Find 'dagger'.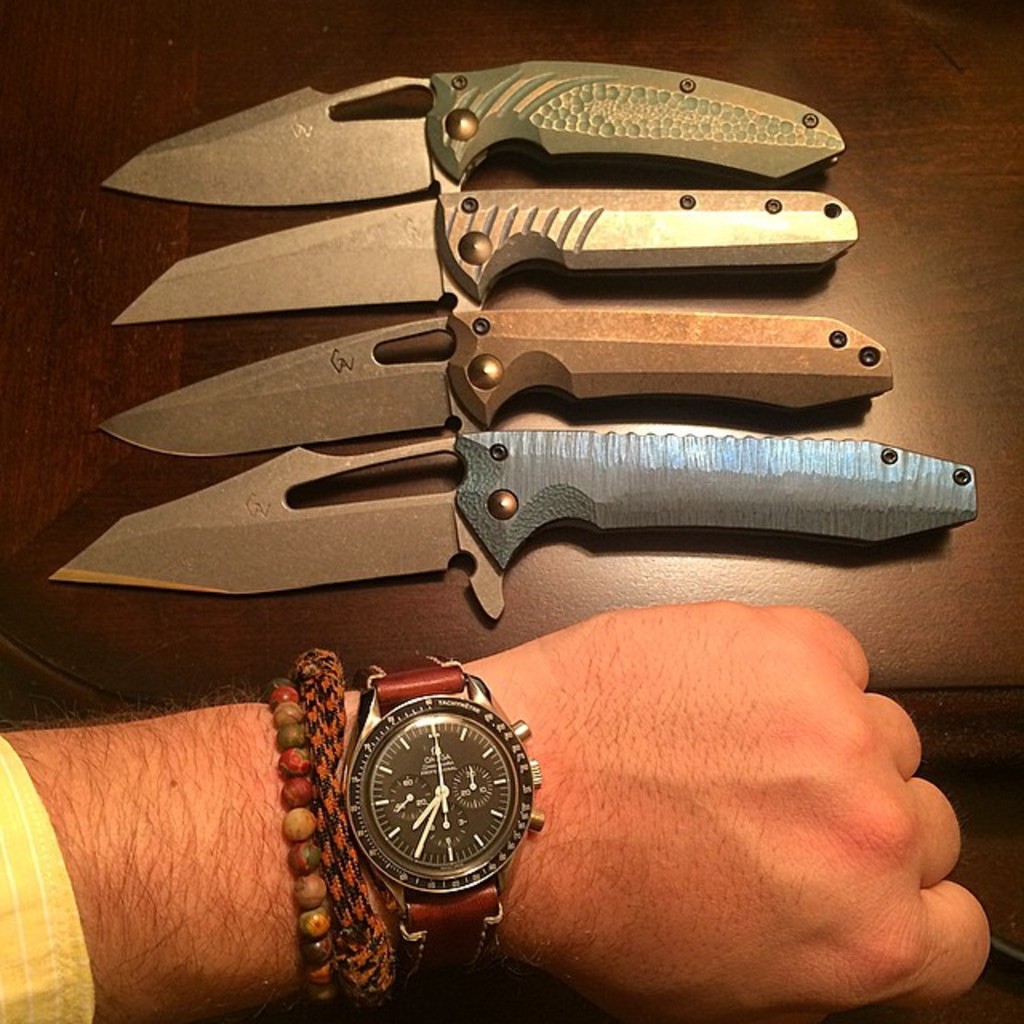
bbox=(101, 58, 850, 194).
